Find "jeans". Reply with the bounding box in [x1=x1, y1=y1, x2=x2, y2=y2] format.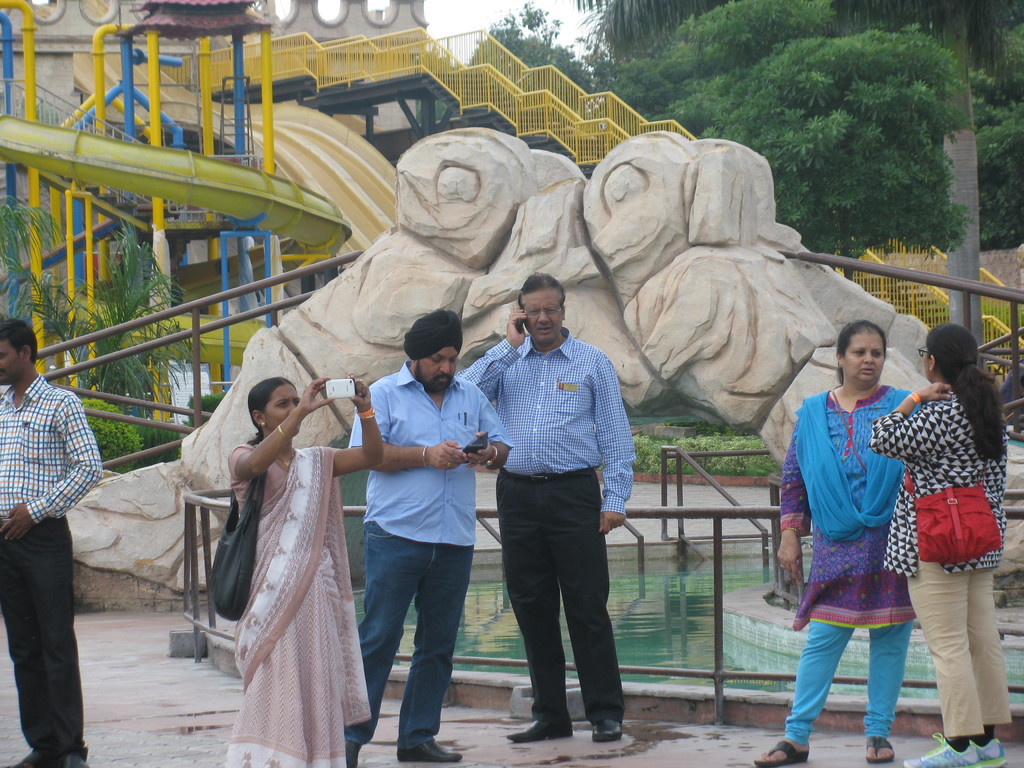
[x1=358, y1=518, x2=468, y2=753].
